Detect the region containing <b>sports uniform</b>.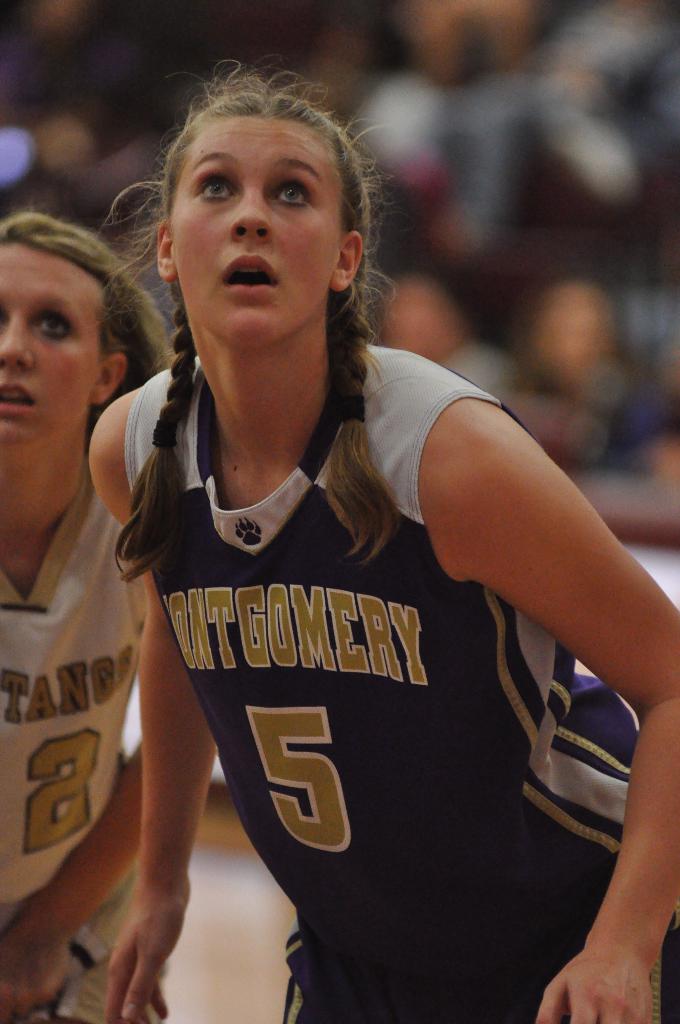
[141,323,679,1023].
